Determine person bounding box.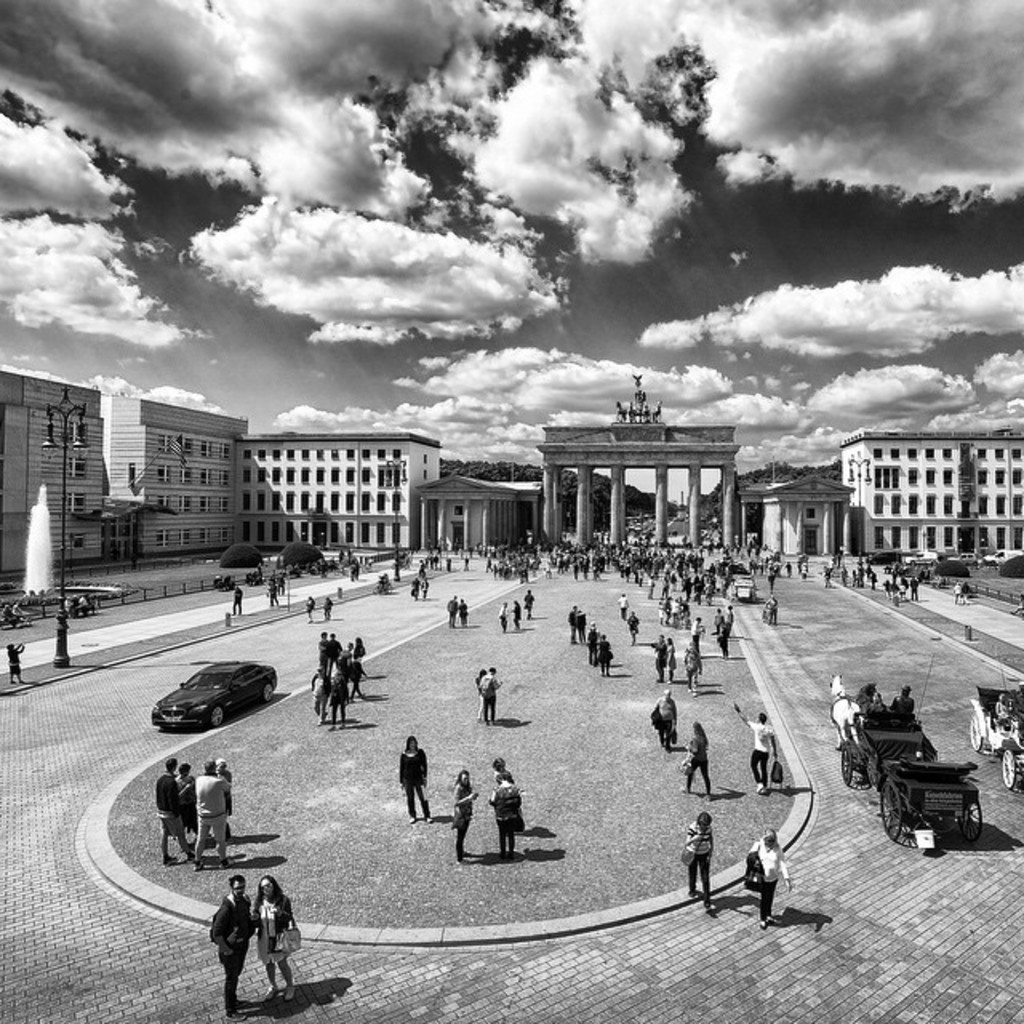
Determined: region(174, 760, 192, 842).
